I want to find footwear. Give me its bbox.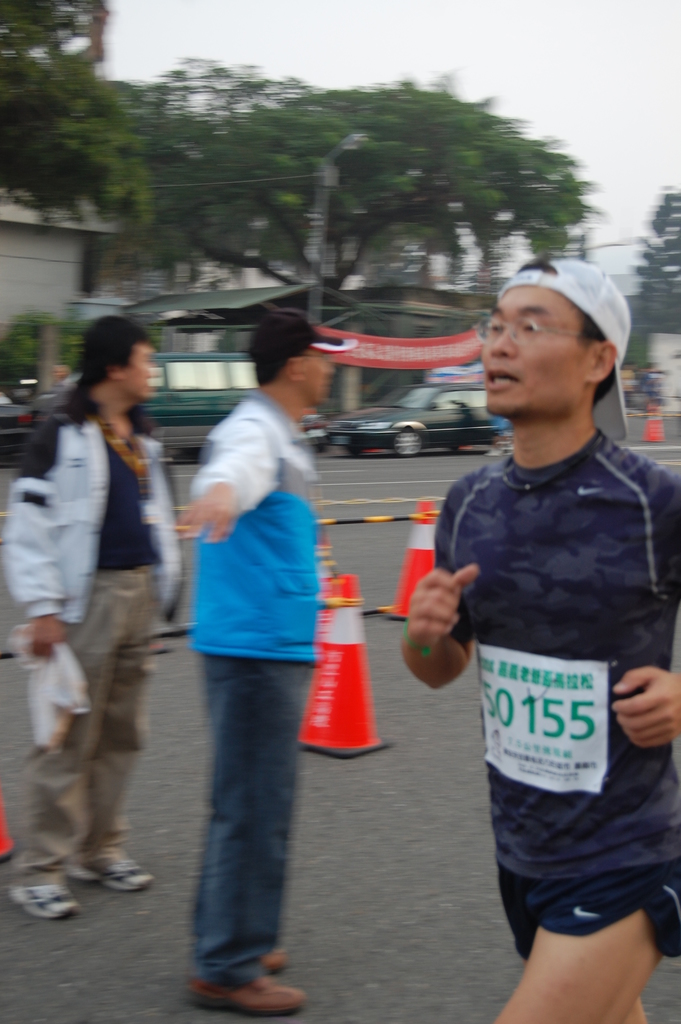
<region>70, 854, 156, 888</region>.
